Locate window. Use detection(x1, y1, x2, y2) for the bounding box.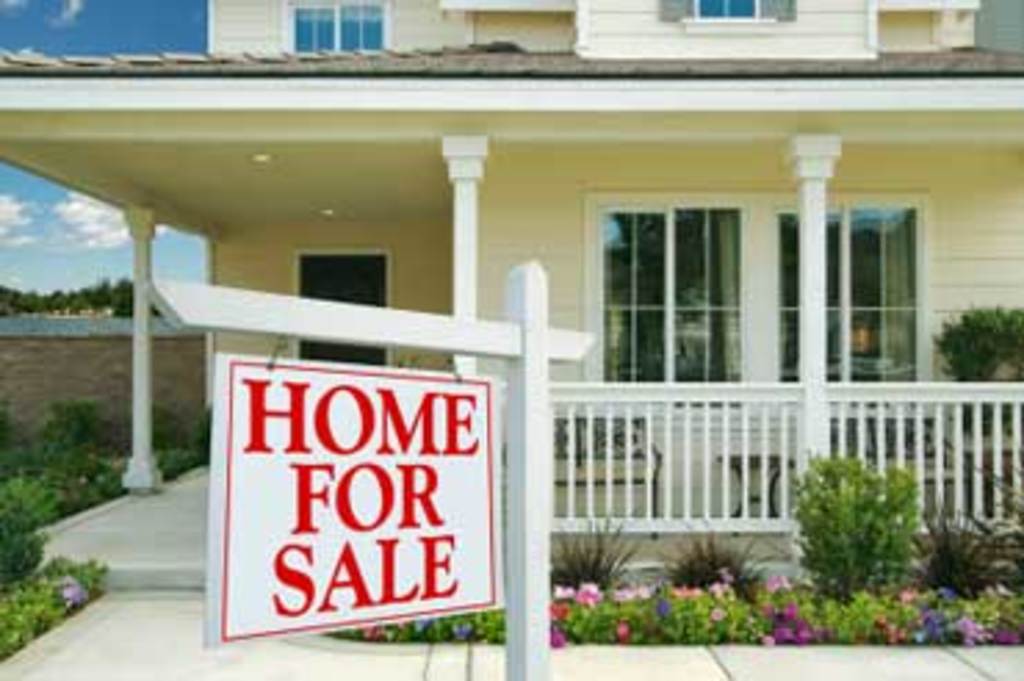
detection(659, 0, 803, 25).
